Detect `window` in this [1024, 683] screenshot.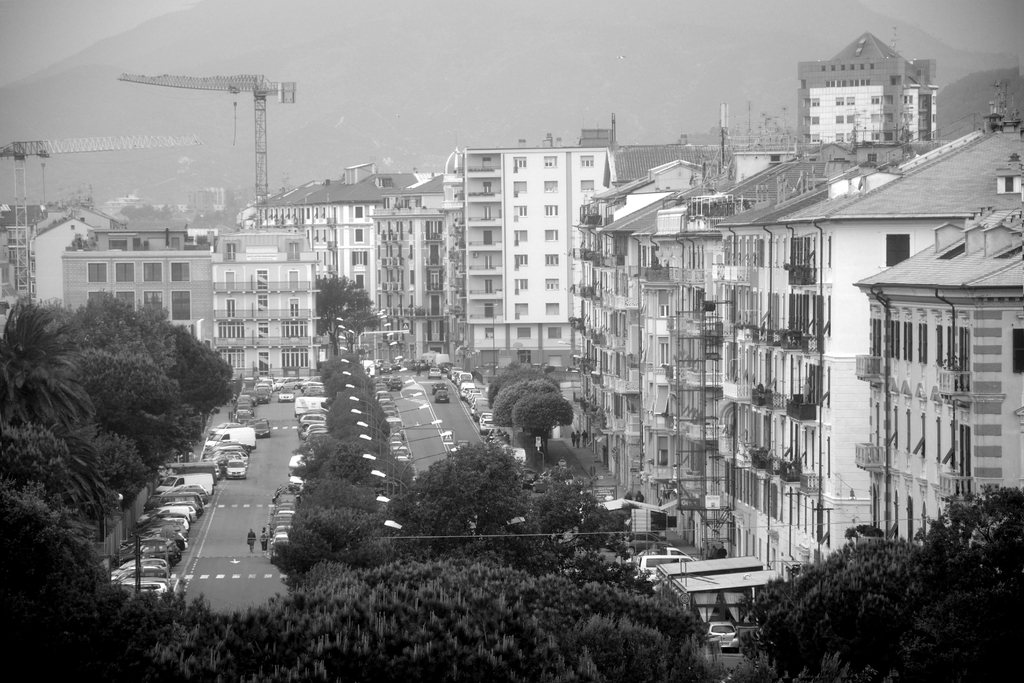
Detection: <bbox>264, 208, 271, 226</bbox>.
